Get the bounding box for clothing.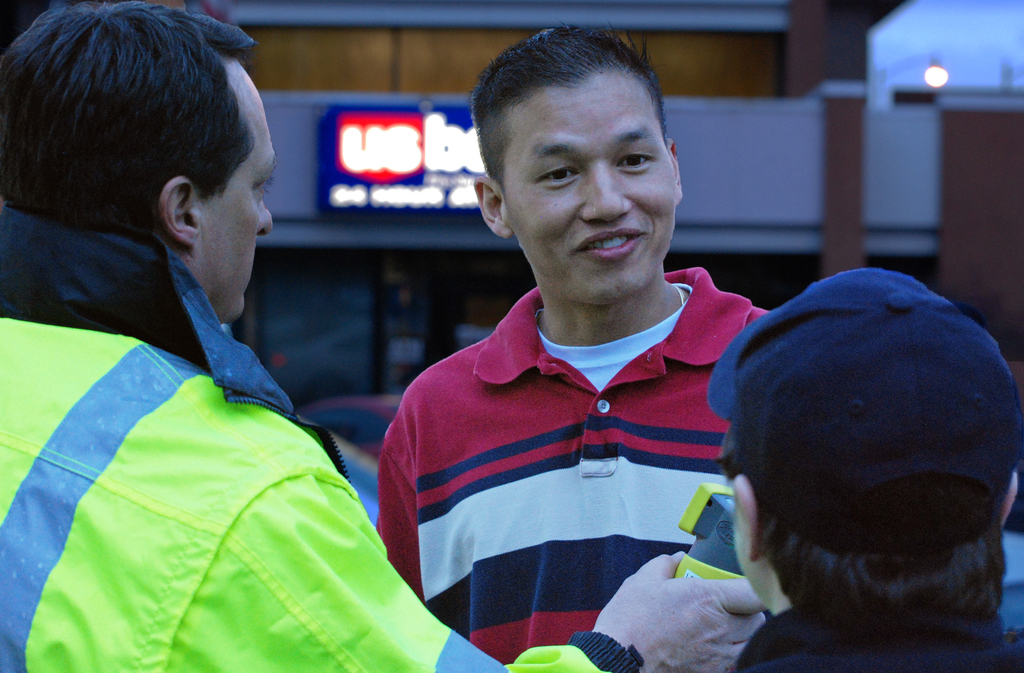
(left=0, top=198, right=635, bottom=672).
